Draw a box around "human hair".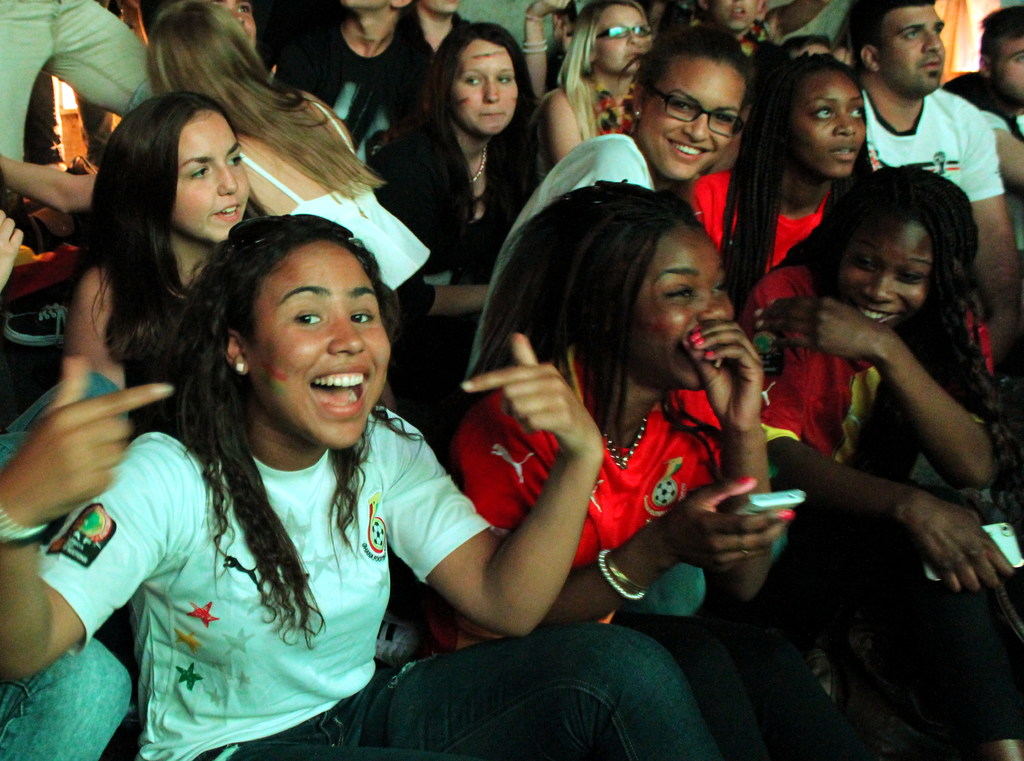
detection(465, 177, 730, 483).
